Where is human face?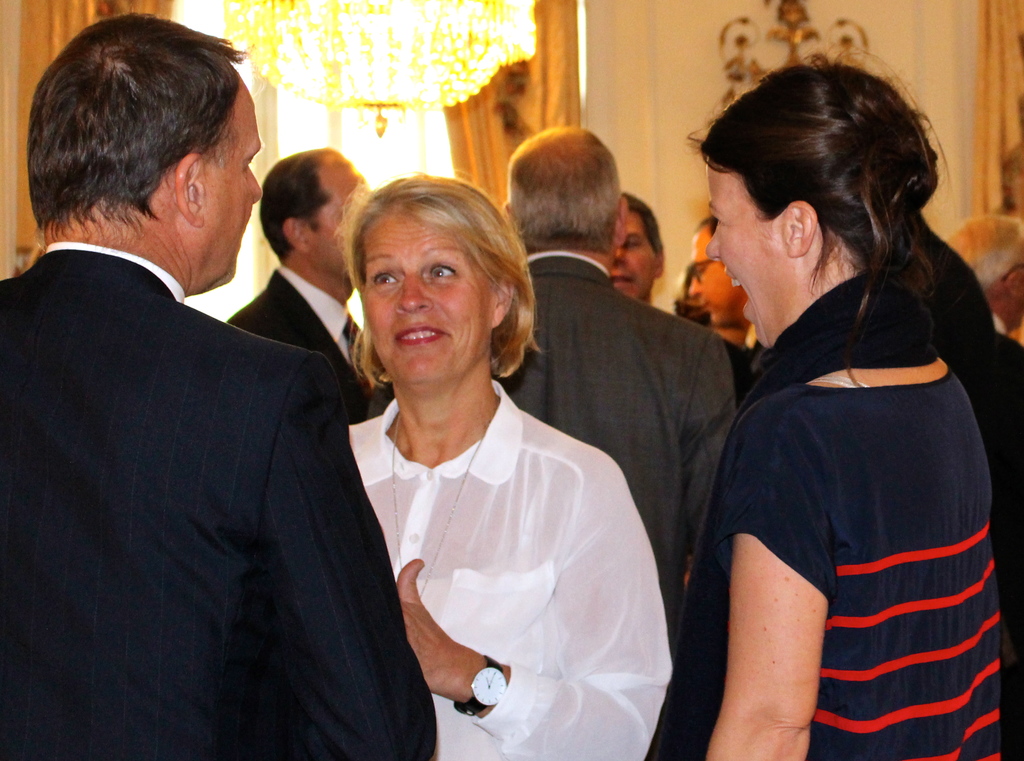
305, 148, 364, 278.
